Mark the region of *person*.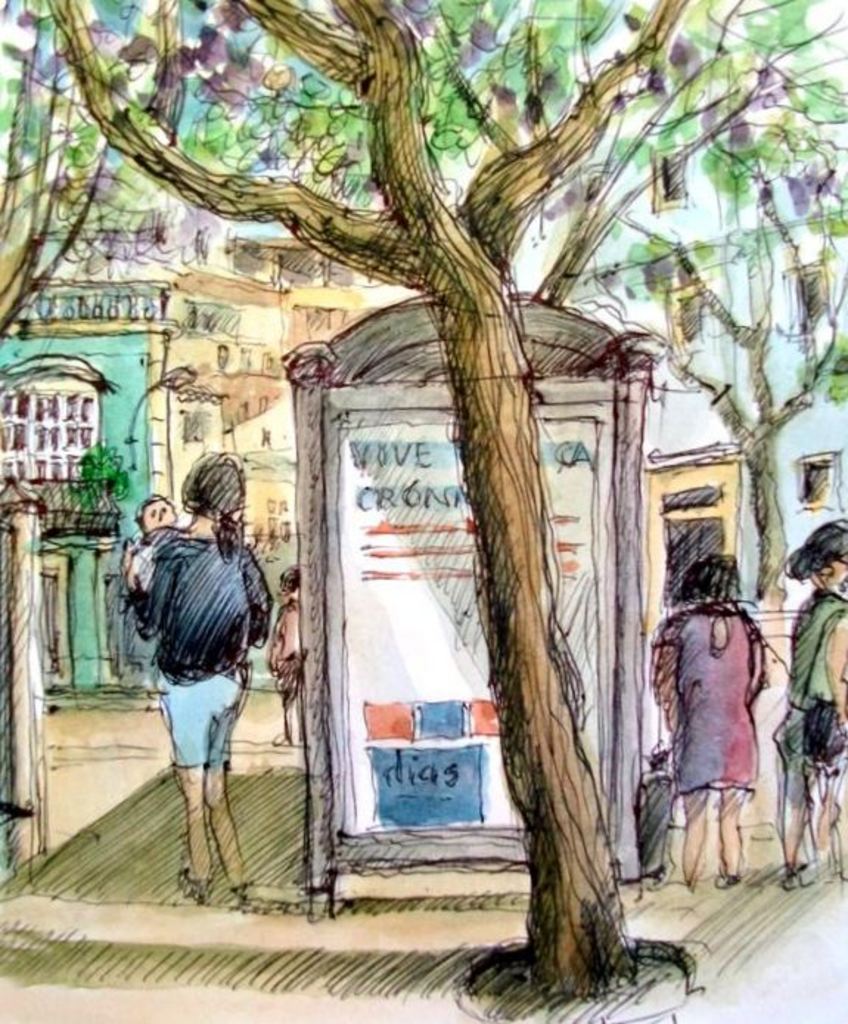
Region: bbox=(130, 491, 173, 583).
